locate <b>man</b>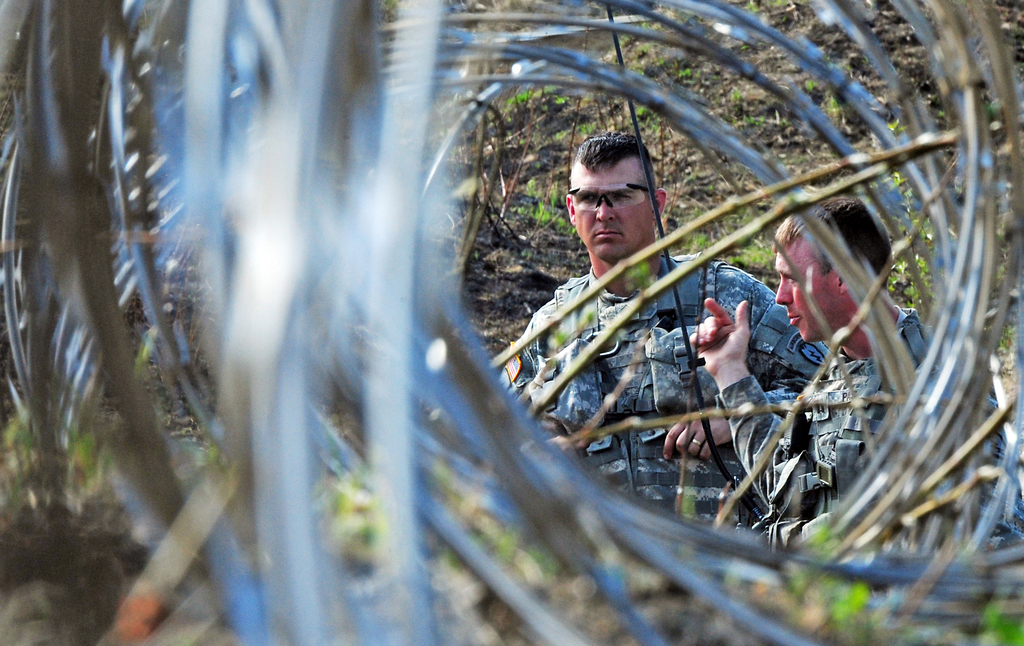
<box>515,125,813,506</box>
